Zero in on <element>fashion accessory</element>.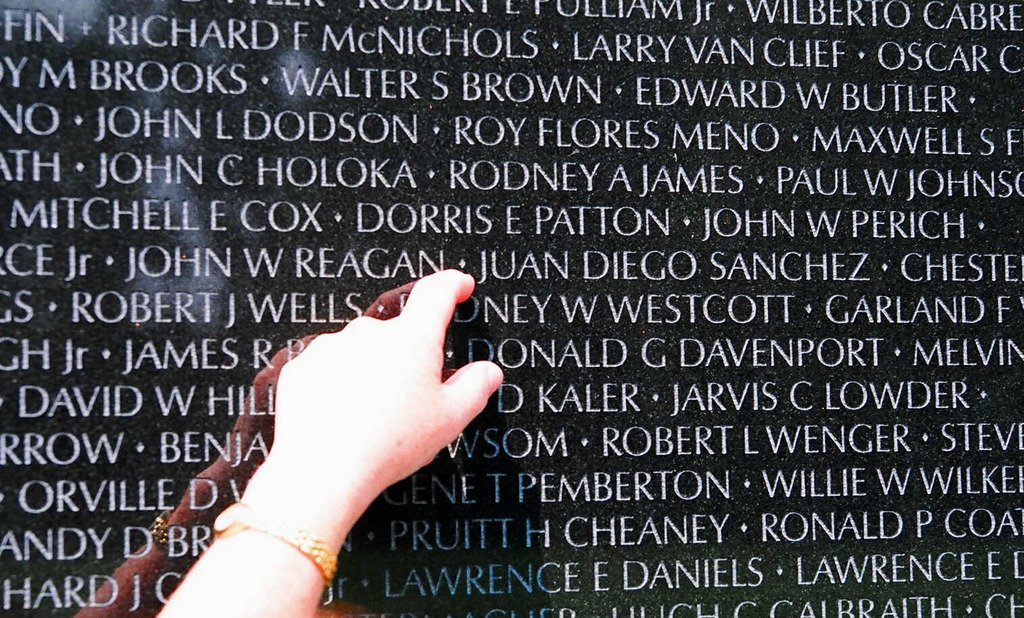
Zeroed in: box=[210, 498, 340, 586].
